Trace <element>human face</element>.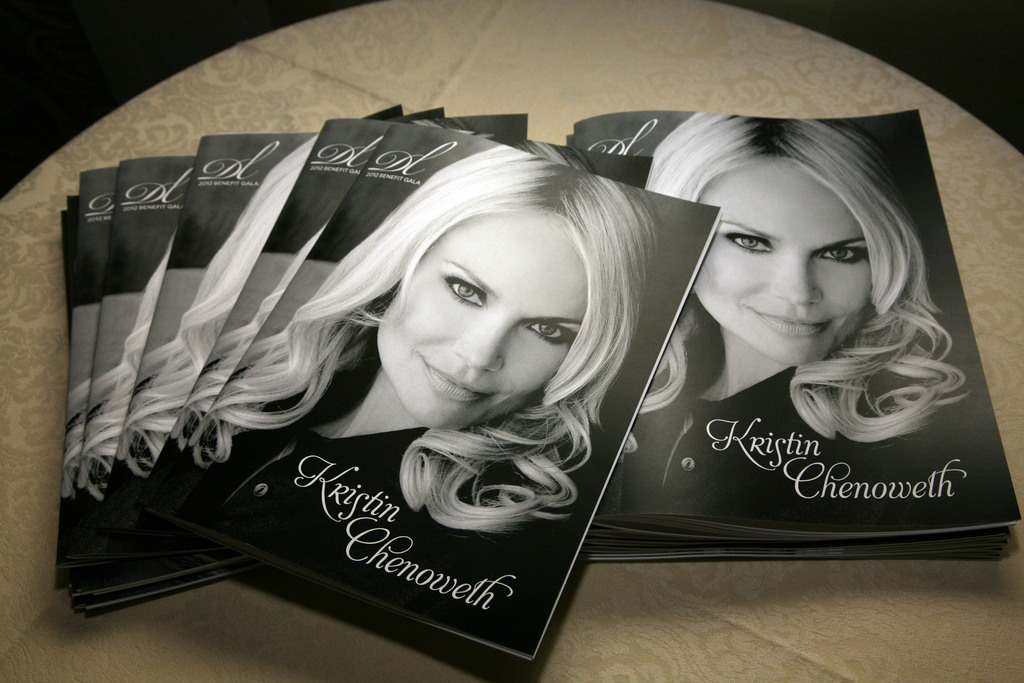
Traced to rect(375, 211, 593, 434).
